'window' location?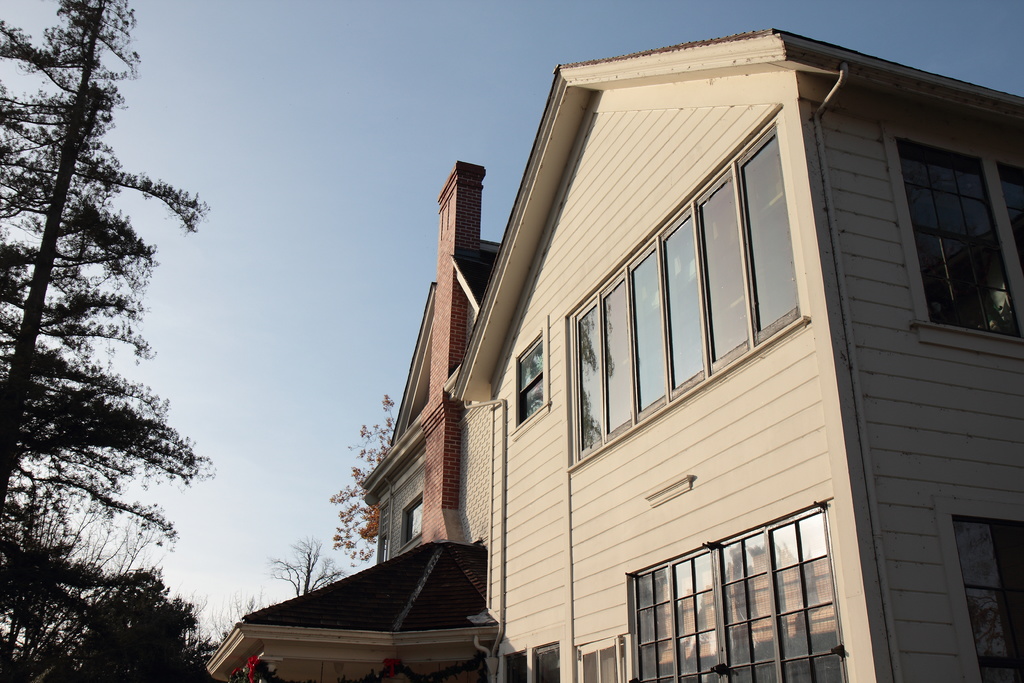
397:492:425:555
